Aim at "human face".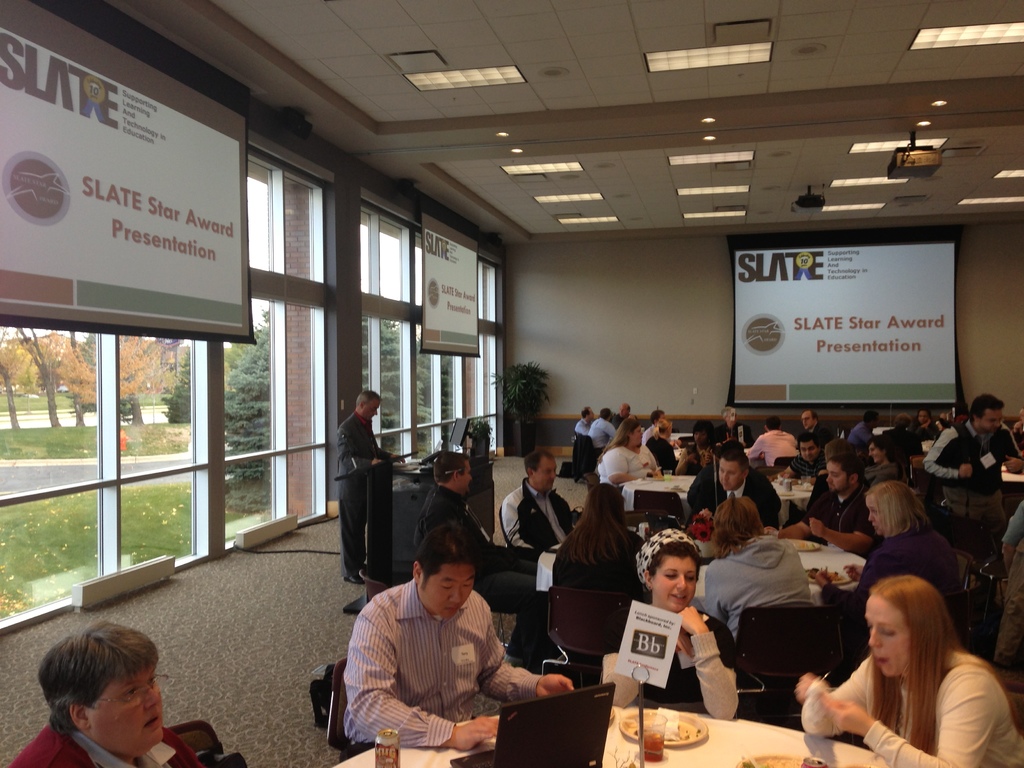
Aimed at [x1=982, y1=410, x2=1002, y2=433].
